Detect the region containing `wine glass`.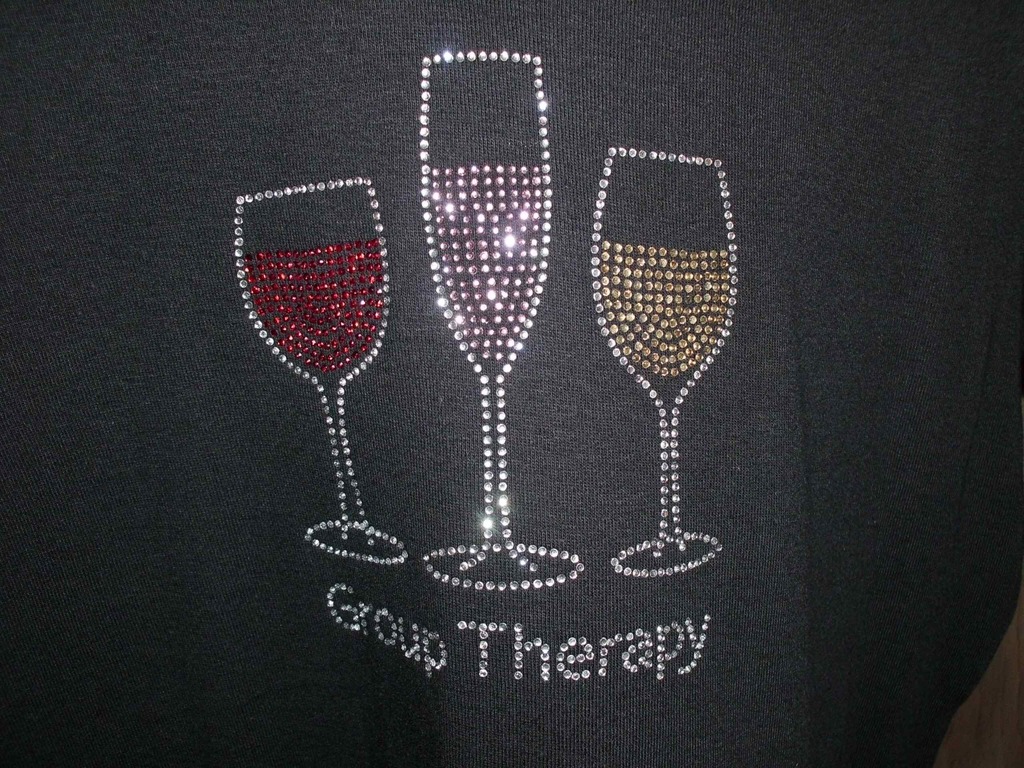
Rect(238, 180, 405, 560).
